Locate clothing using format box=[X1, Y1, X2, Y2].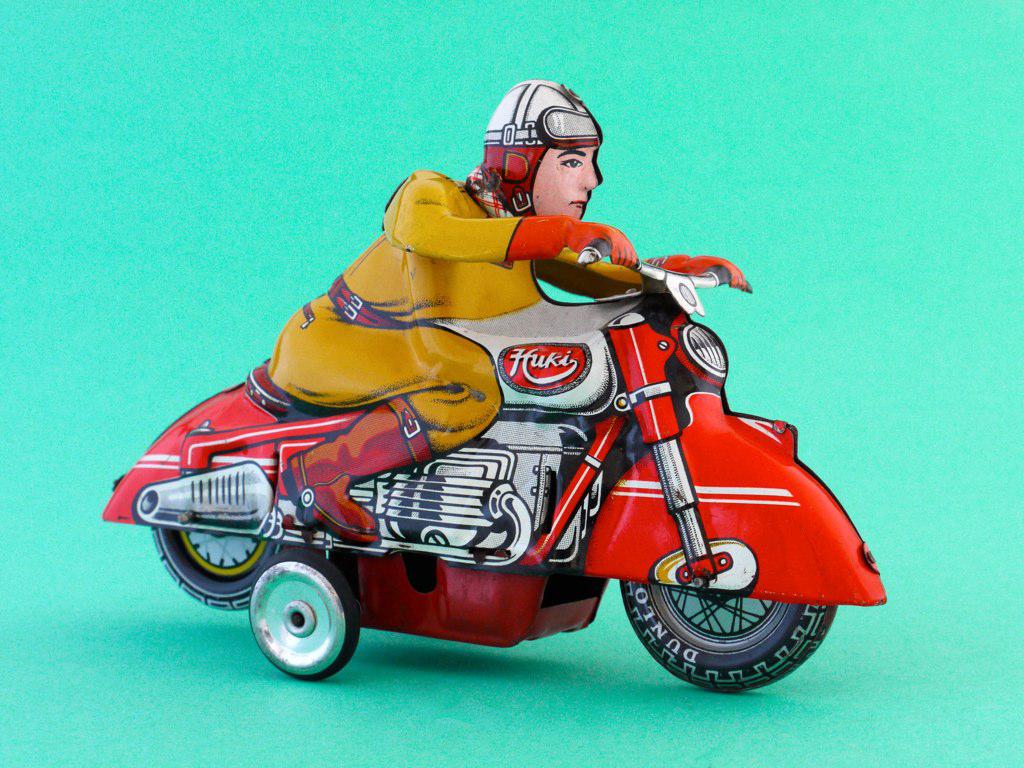
box=[257, 168, 663, 471].
